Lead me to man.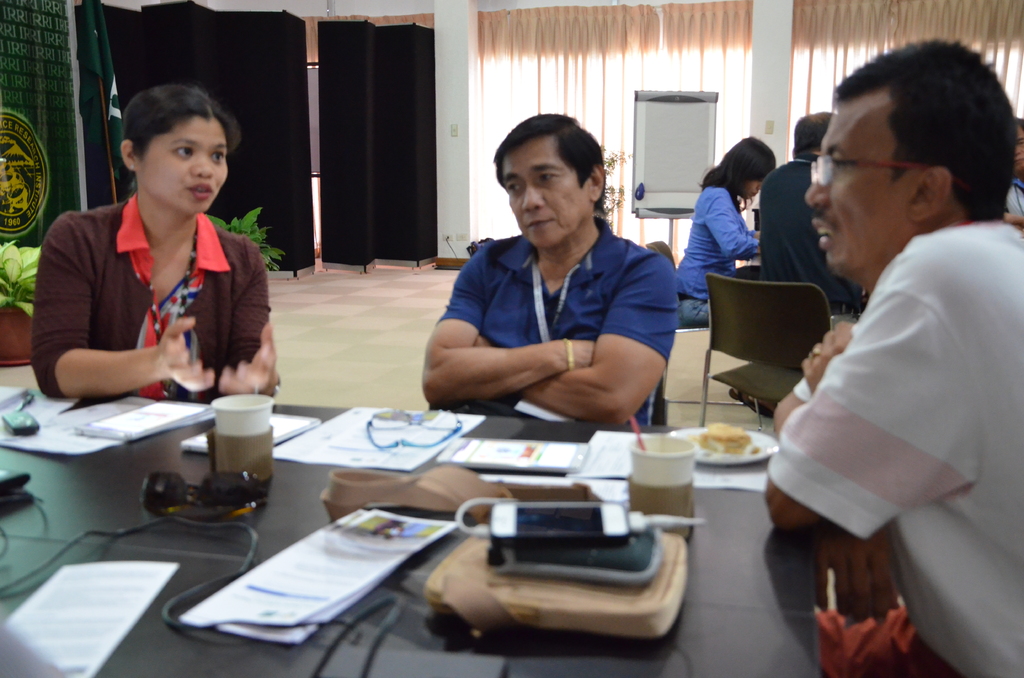
Lead to <bbox>762, 97, 853, 344</bbox>.
